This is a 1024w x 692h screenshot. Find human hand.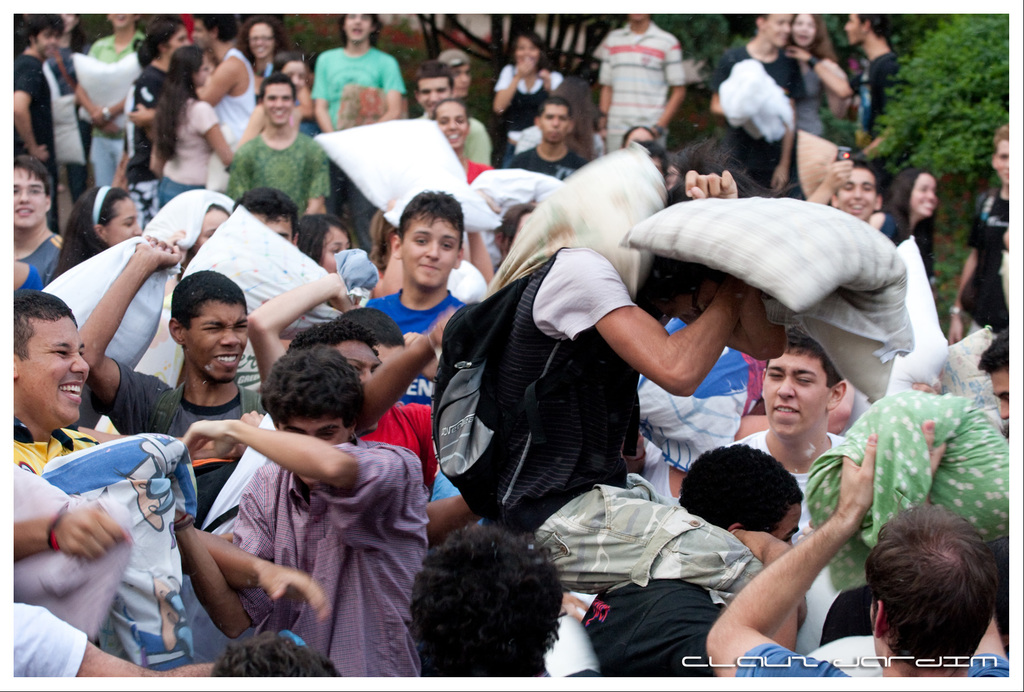
Bounding box: rect(769, 165, 792, 194).
